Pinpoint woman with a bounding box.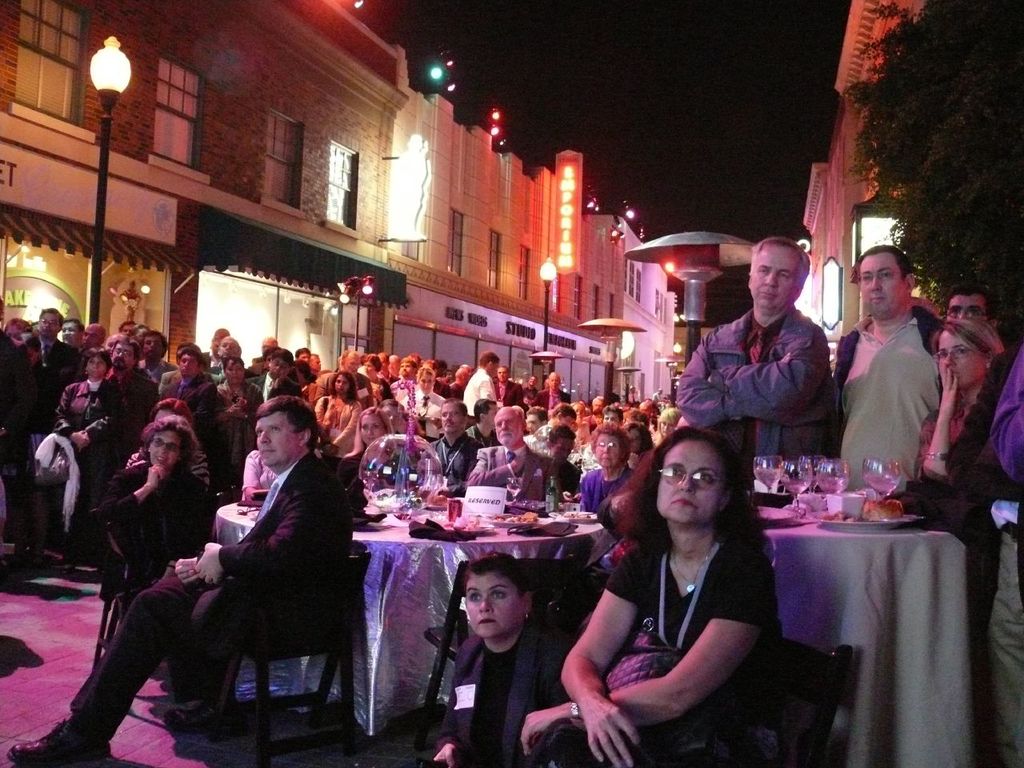
(594, 408, 604, 427).
